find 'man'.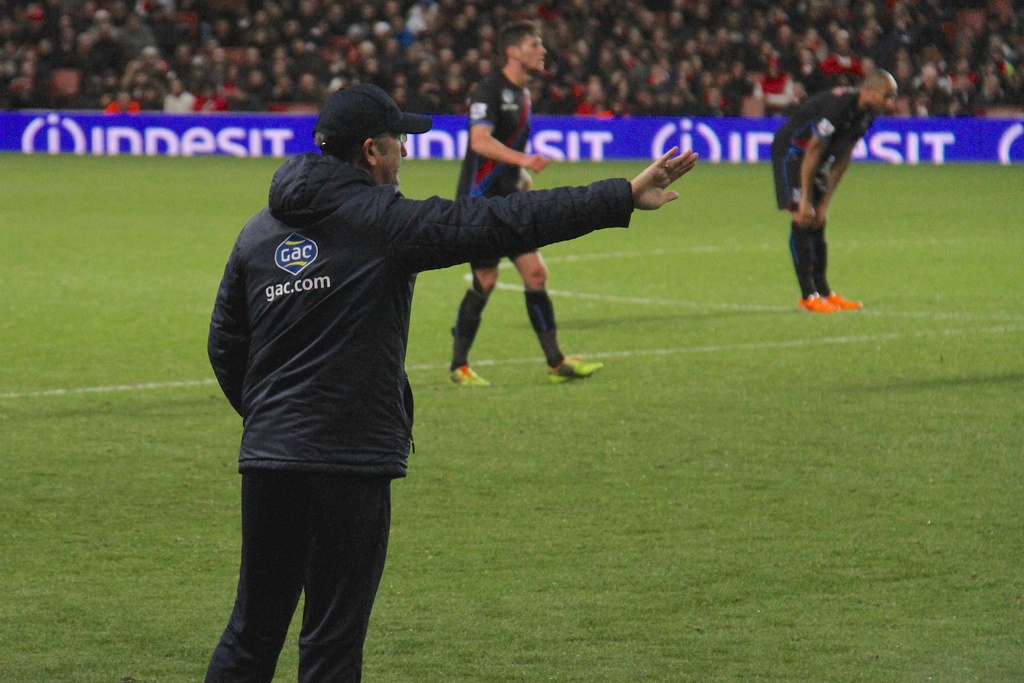
204,64,596,673.
